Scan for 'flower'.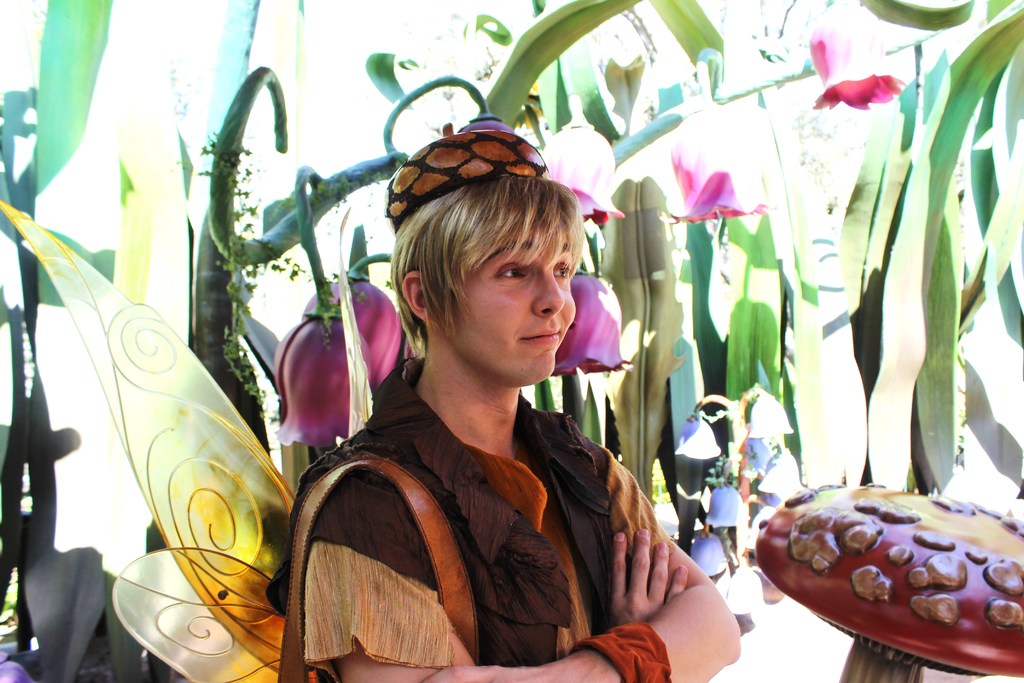
Scan result: crop(301, 273, 403, 390).
